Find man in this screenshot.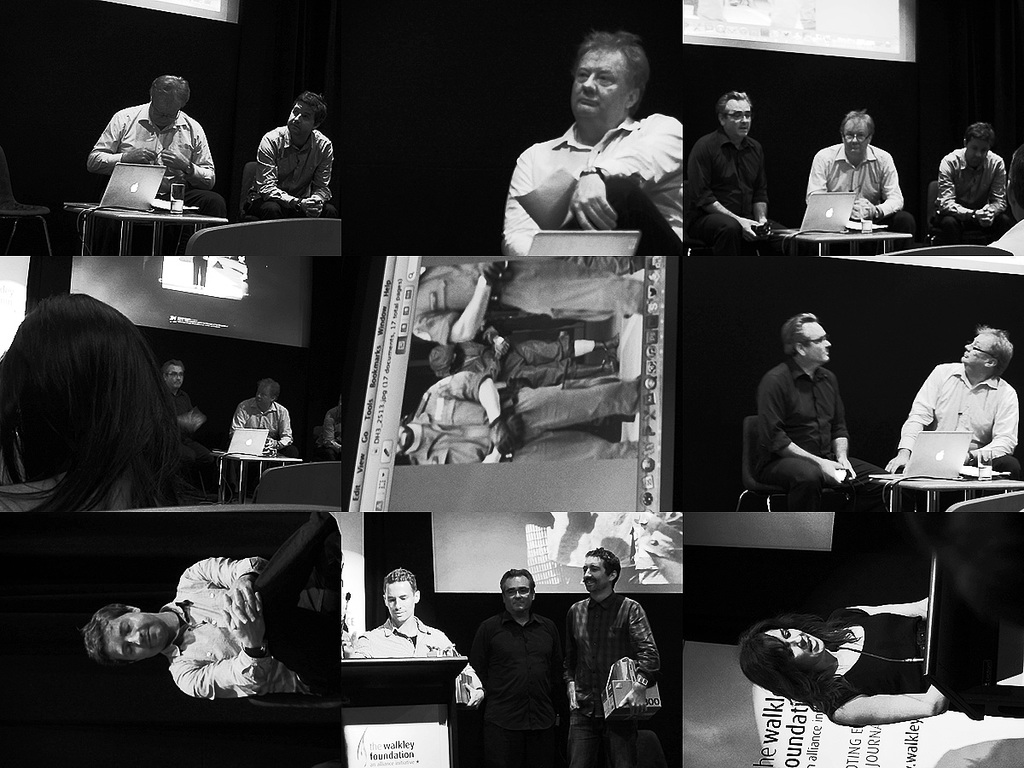
The bounding box for man is 937 123 1015 253.
